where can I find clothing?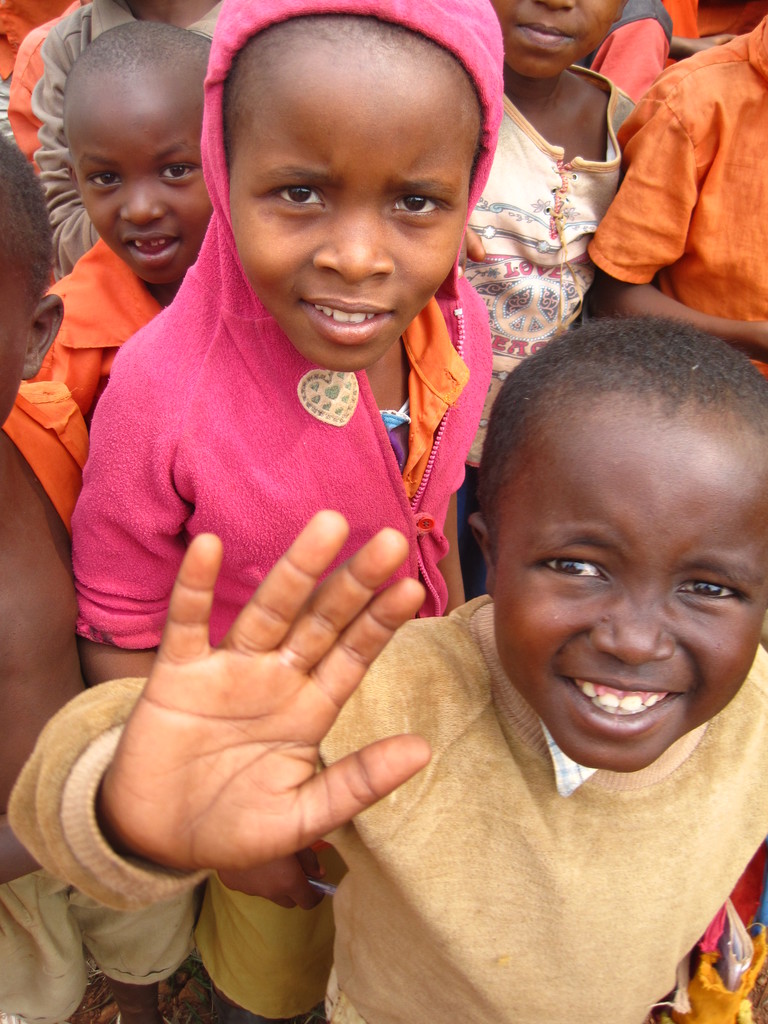
You can find it at [left=8, top=586, right=767, bottom=1023].
